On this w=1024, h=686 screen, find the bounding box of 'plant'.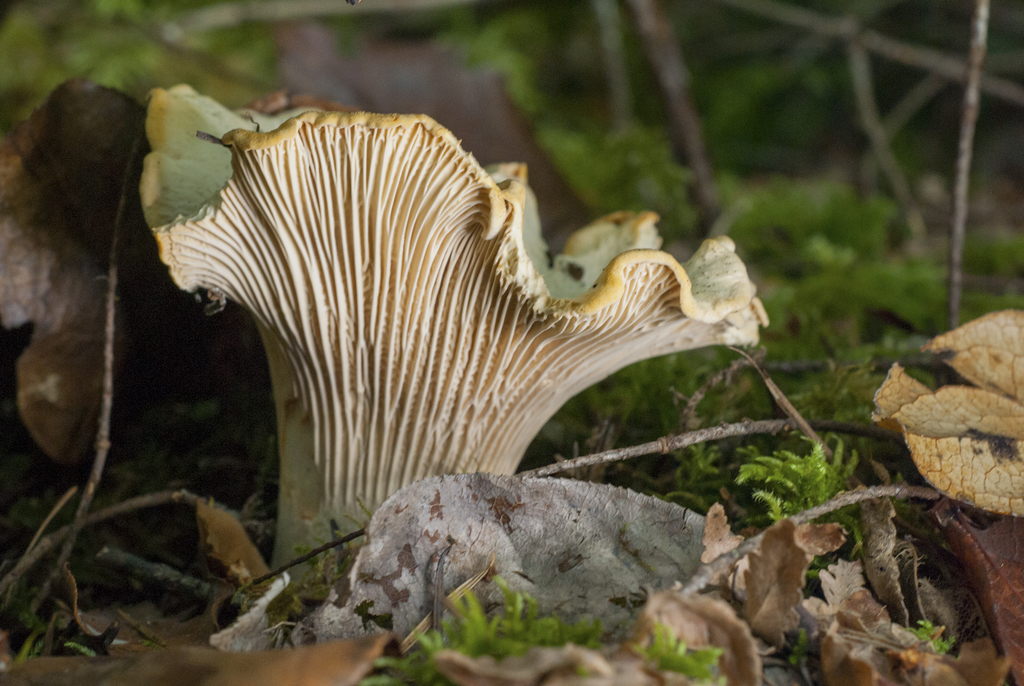
Bounding box: box=[363, 575, 739, 685].
